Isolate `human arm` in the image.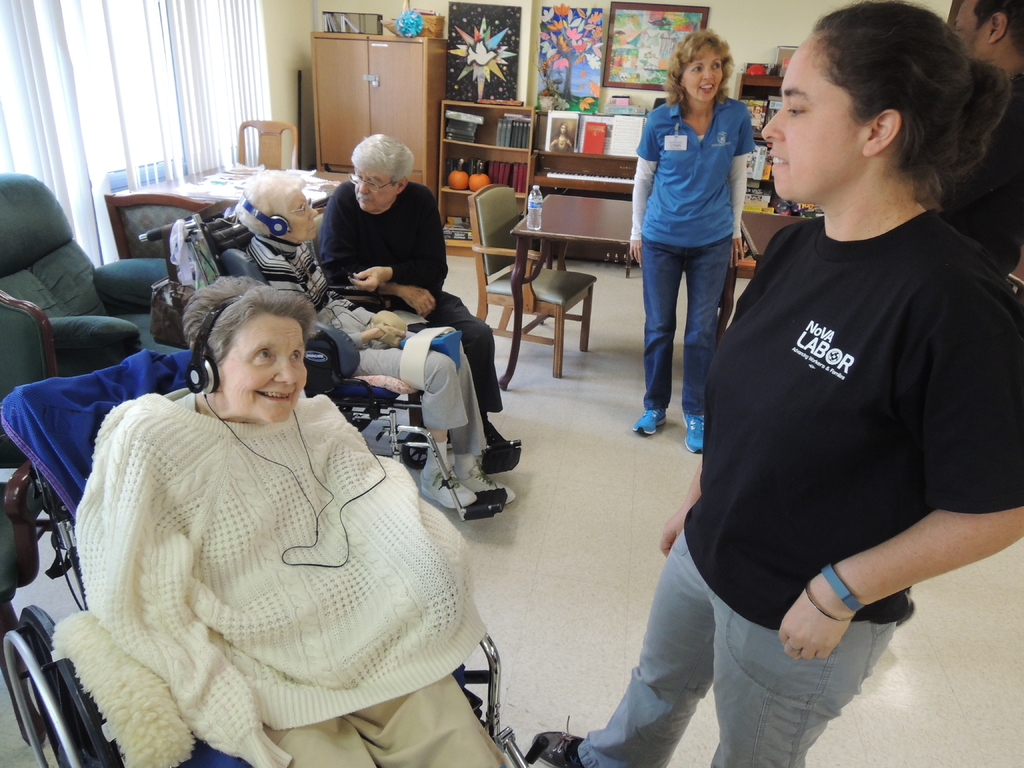
Isolated region: locate(776, 288, 1023, 669).
